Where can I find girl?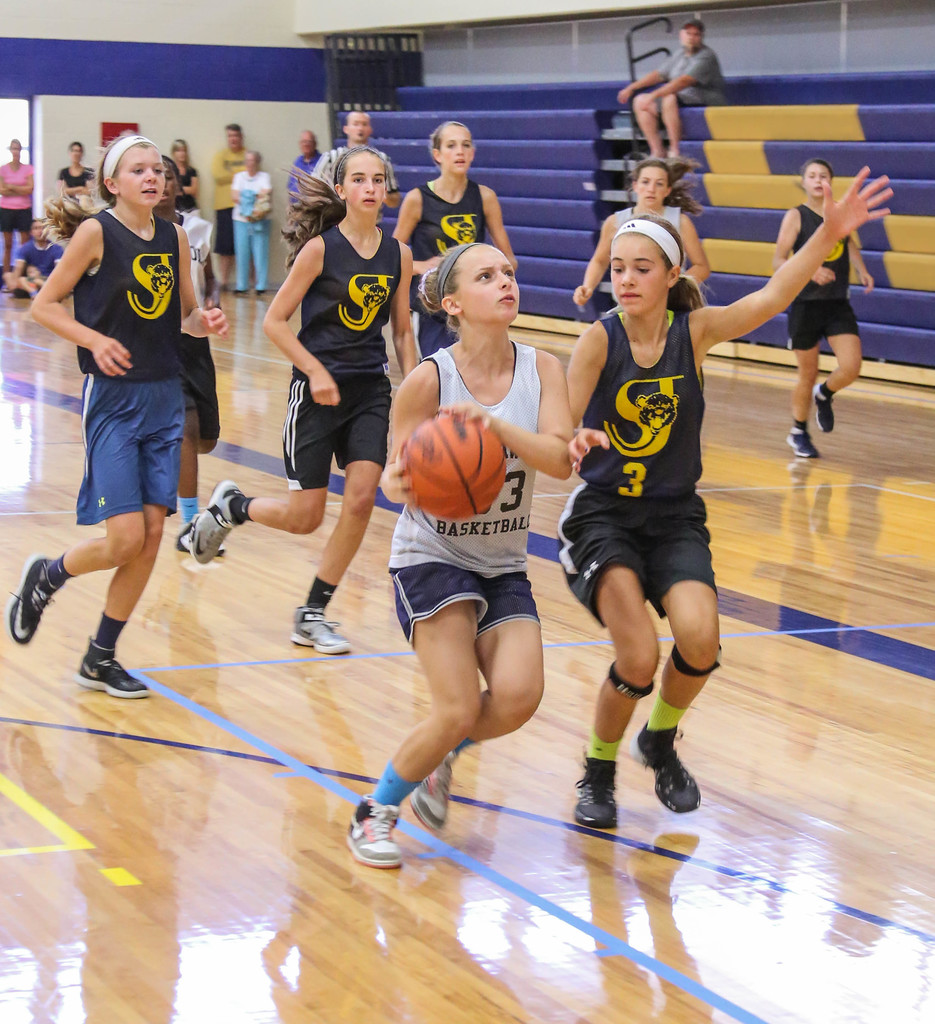
You can find it at (338,241,574,870).
